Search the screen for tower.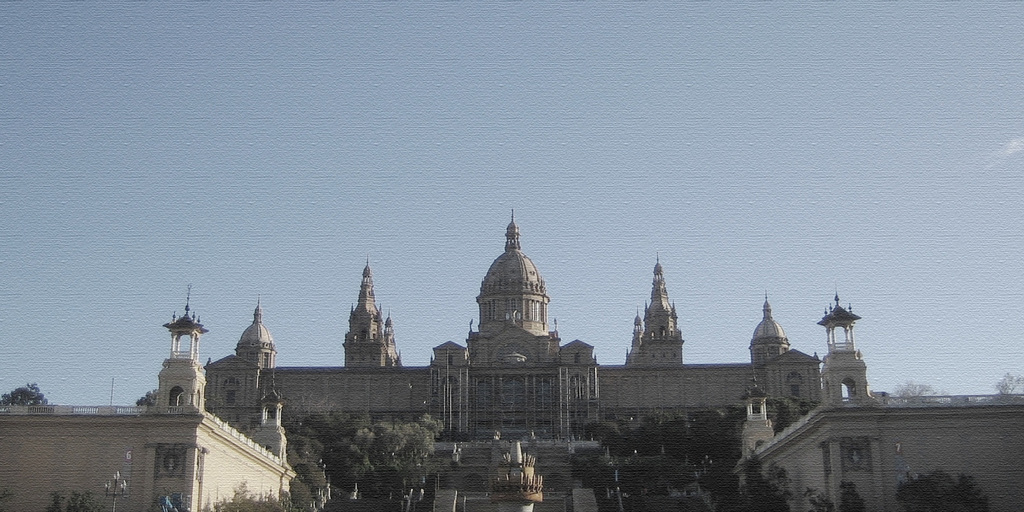
Found at <box>344,269,392,366</box>.
